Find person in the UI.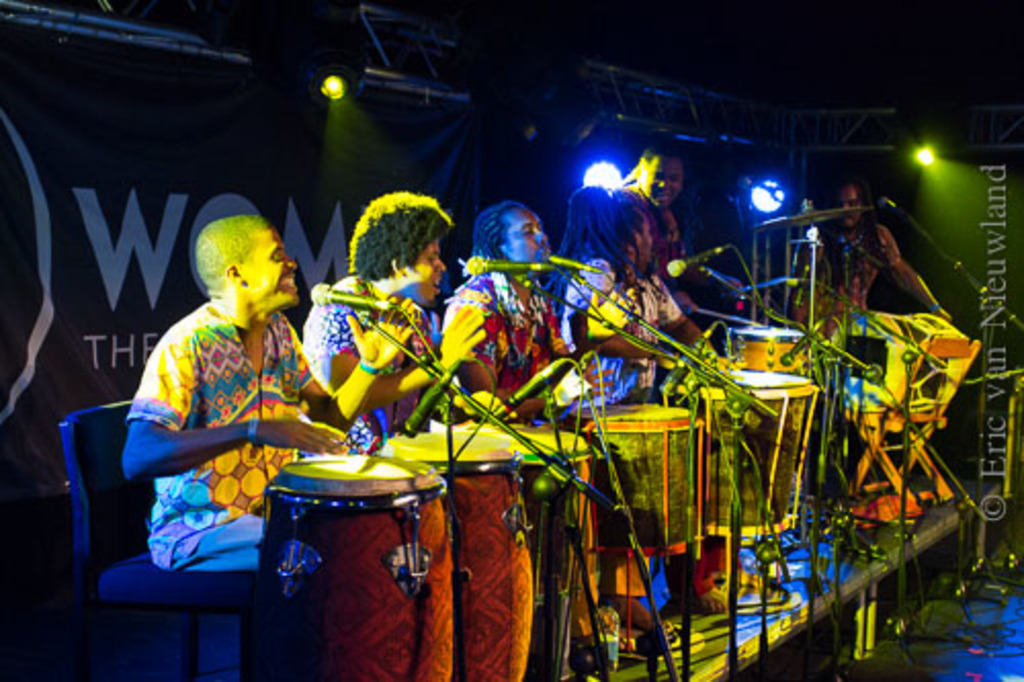
UI element at 612 150 750 367.
